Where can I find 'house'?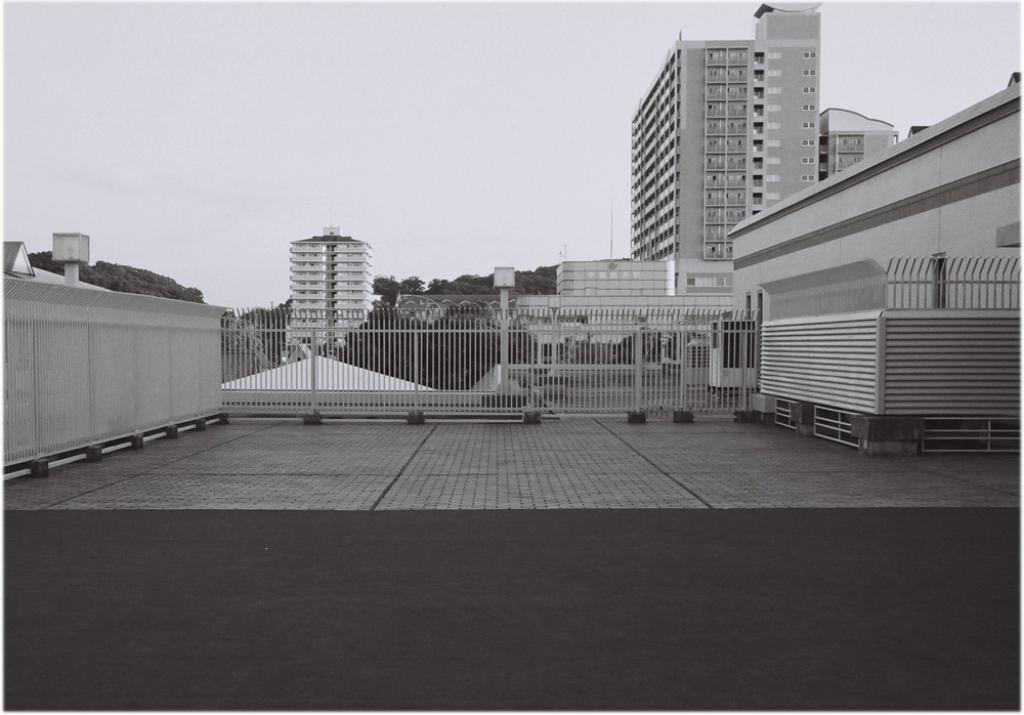
You can find it at 512,247,723,383.
